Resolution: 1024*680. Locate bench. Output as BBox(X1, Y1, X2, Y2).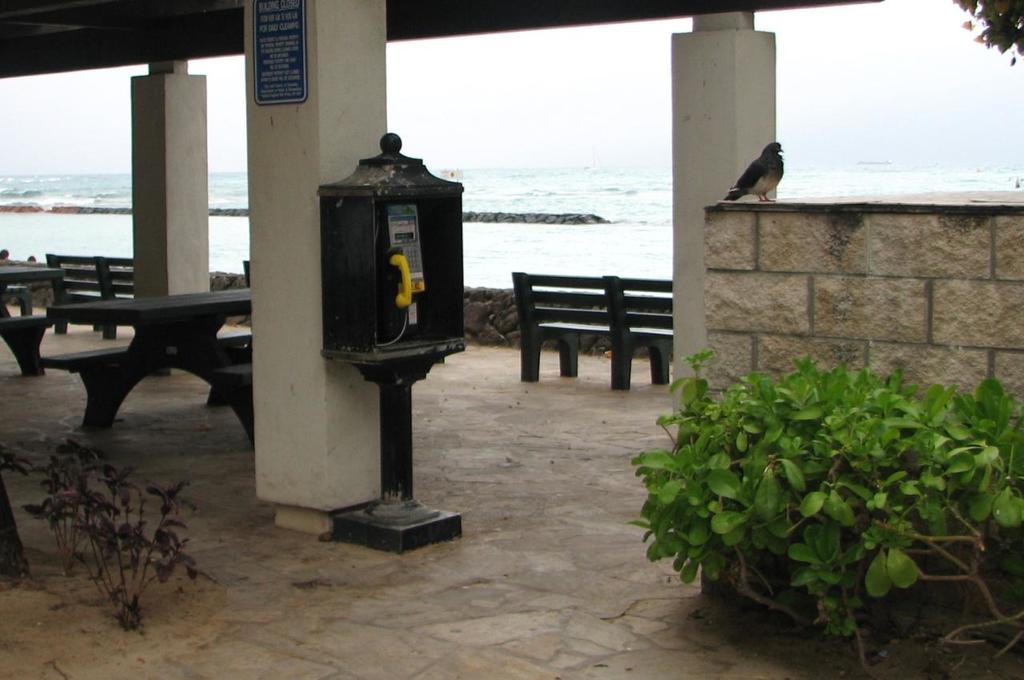
BBox(501, 274, 690, 394).
